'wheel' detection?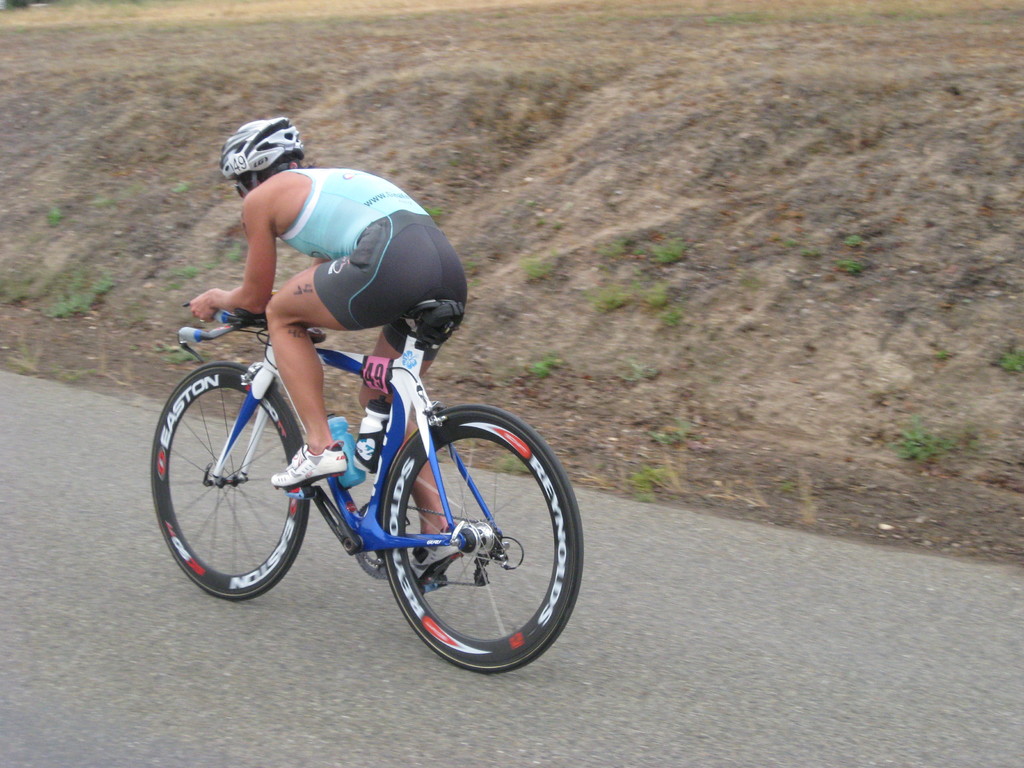
Rect(164, 359, 300, 605)
